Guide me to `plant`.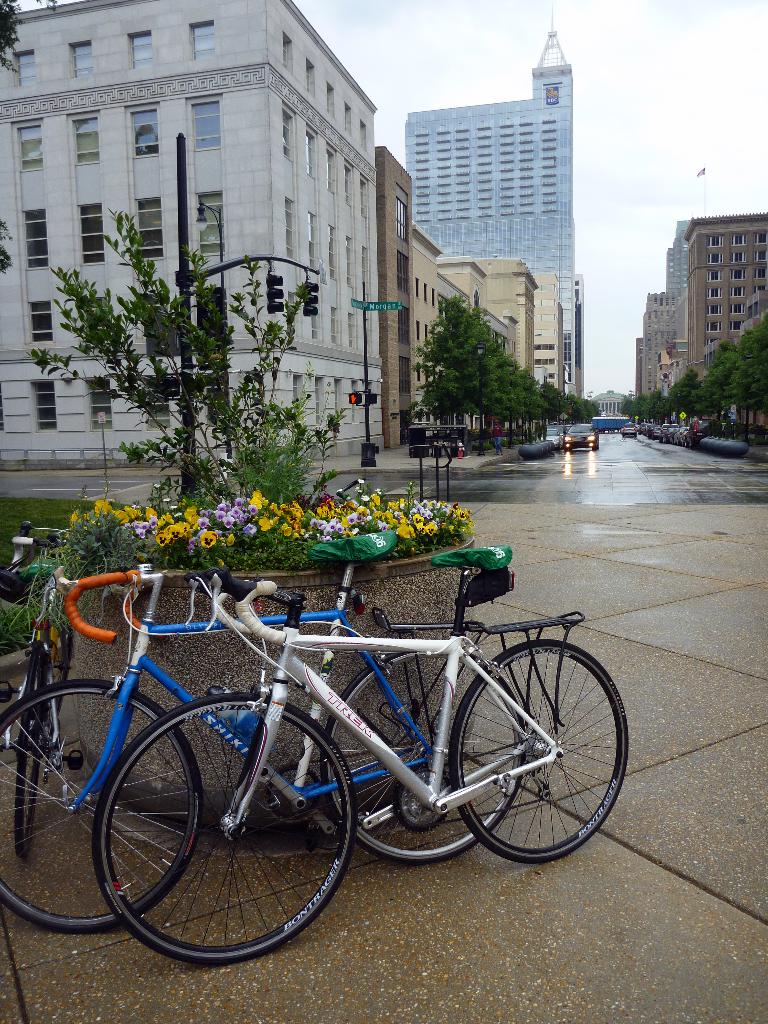
Guidance: BBox(385, 481, 472, 568).
